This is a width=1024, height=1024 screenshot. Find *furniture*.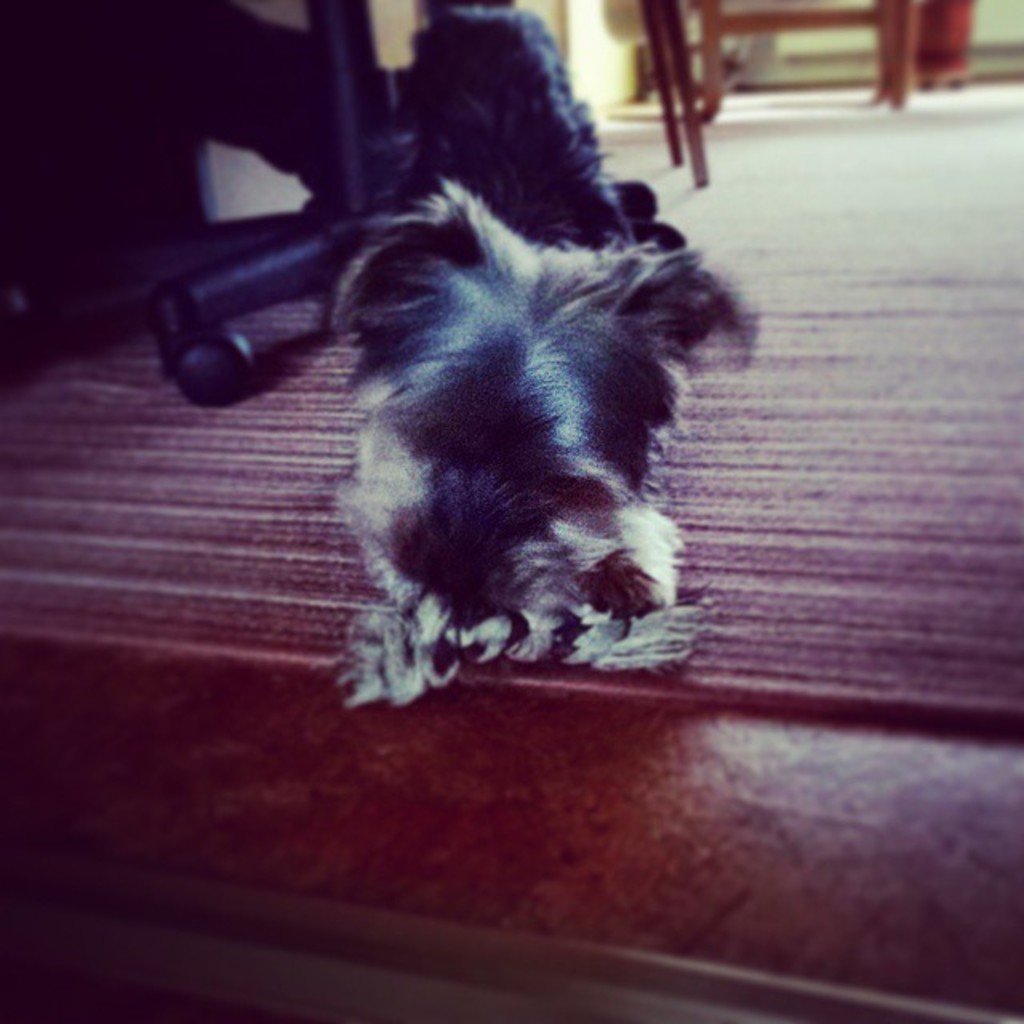
Bounding box: rect(643, 0, 717, 184).
